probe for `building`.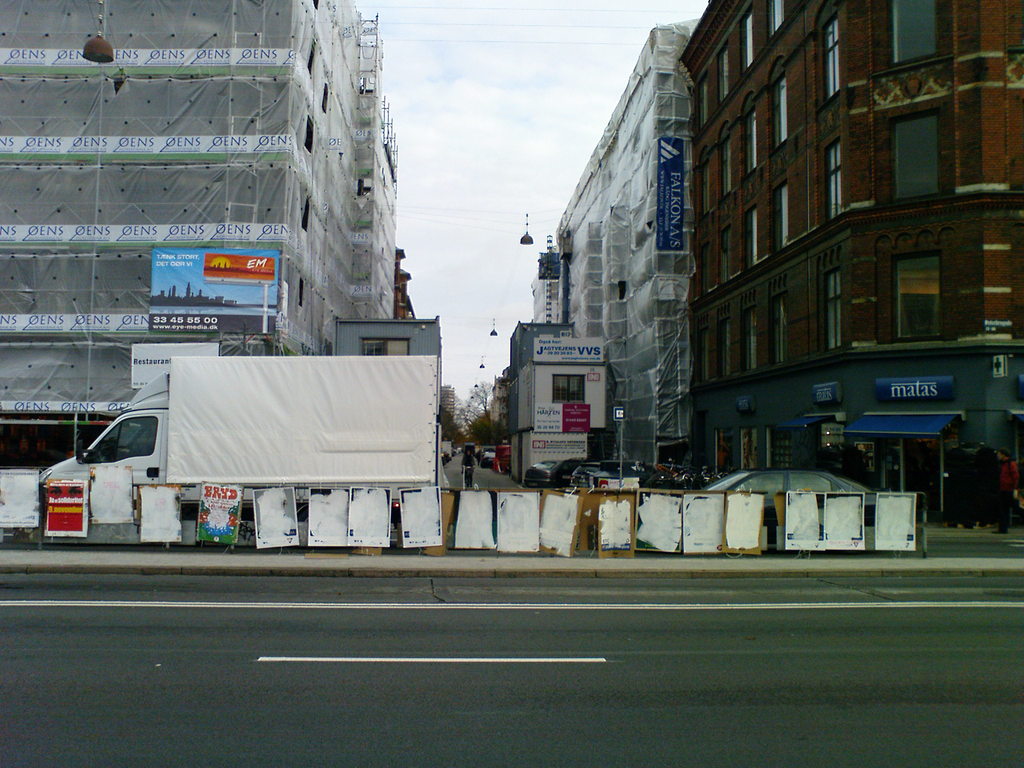
Probe result: bbox=[554, 28, 689, 468].
